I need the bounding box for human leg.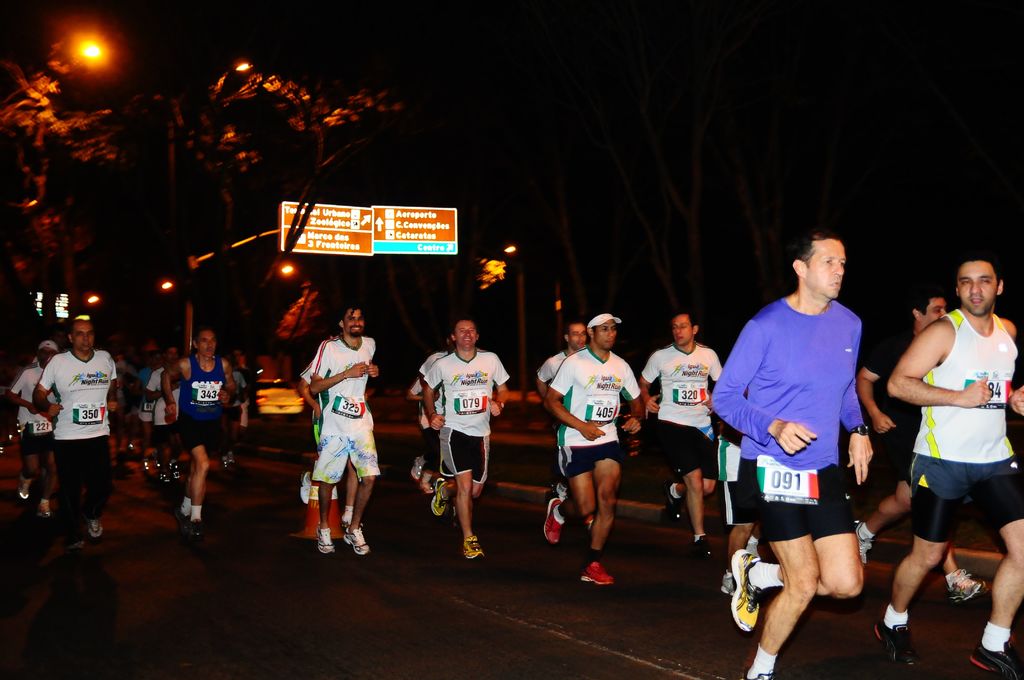
Here it is: <bbox>190, 429, 200, 529</bbox>.
